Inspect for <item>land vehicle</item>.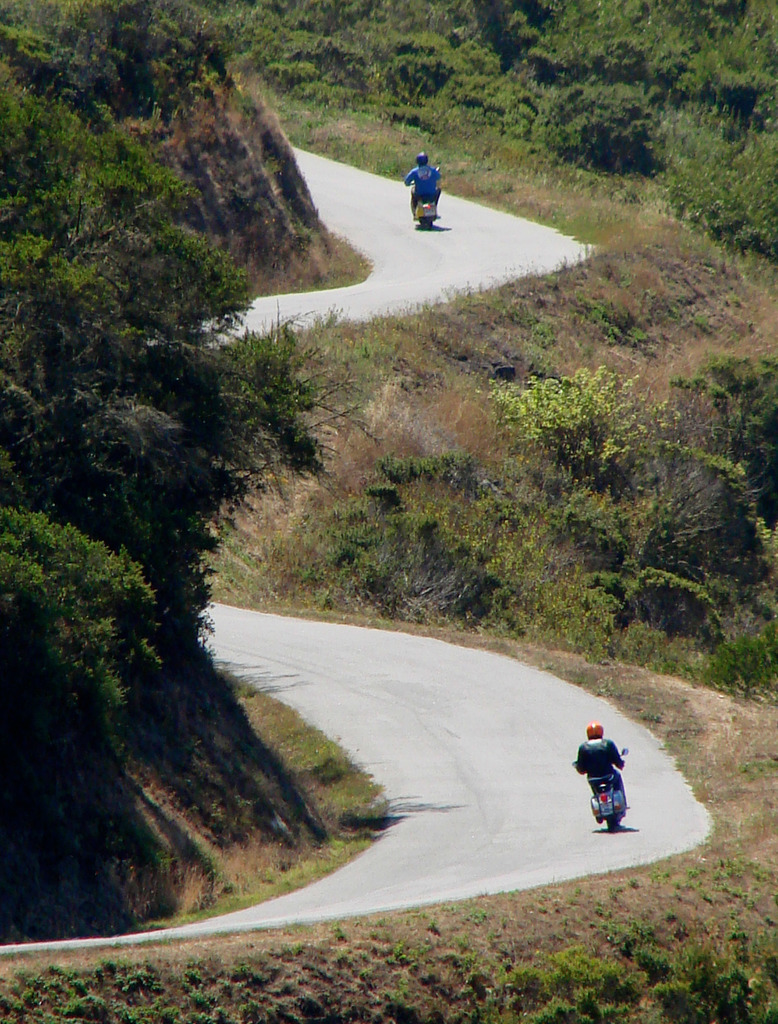
Inspection: x1=568 y1=750 x2=629 y2=837.
